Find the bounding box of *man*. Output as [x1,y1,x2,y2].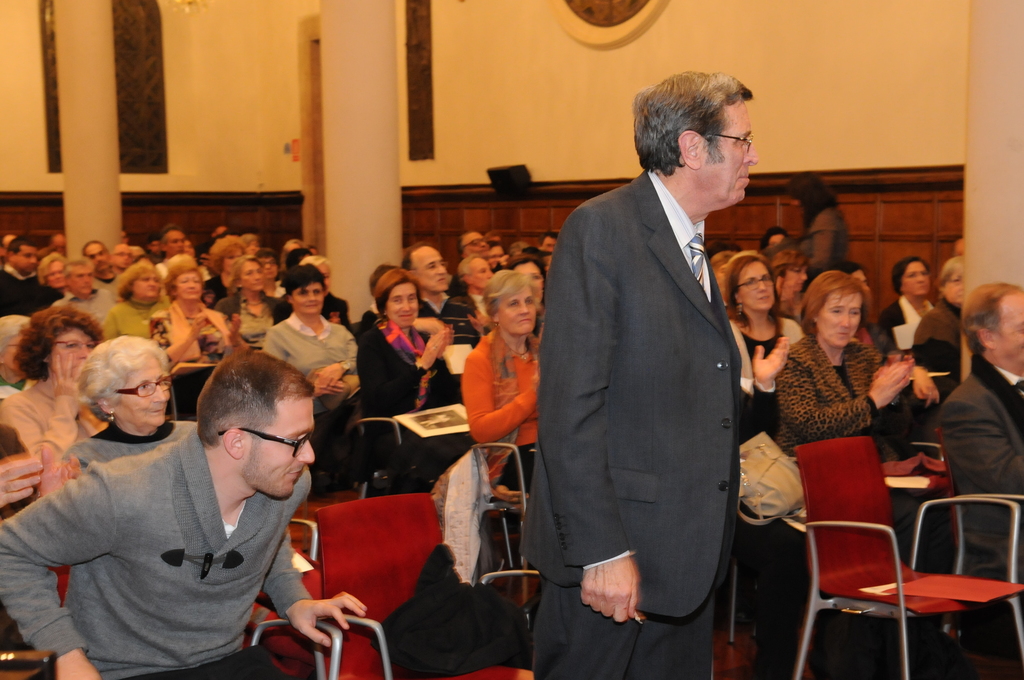
[79,234,129,295].
